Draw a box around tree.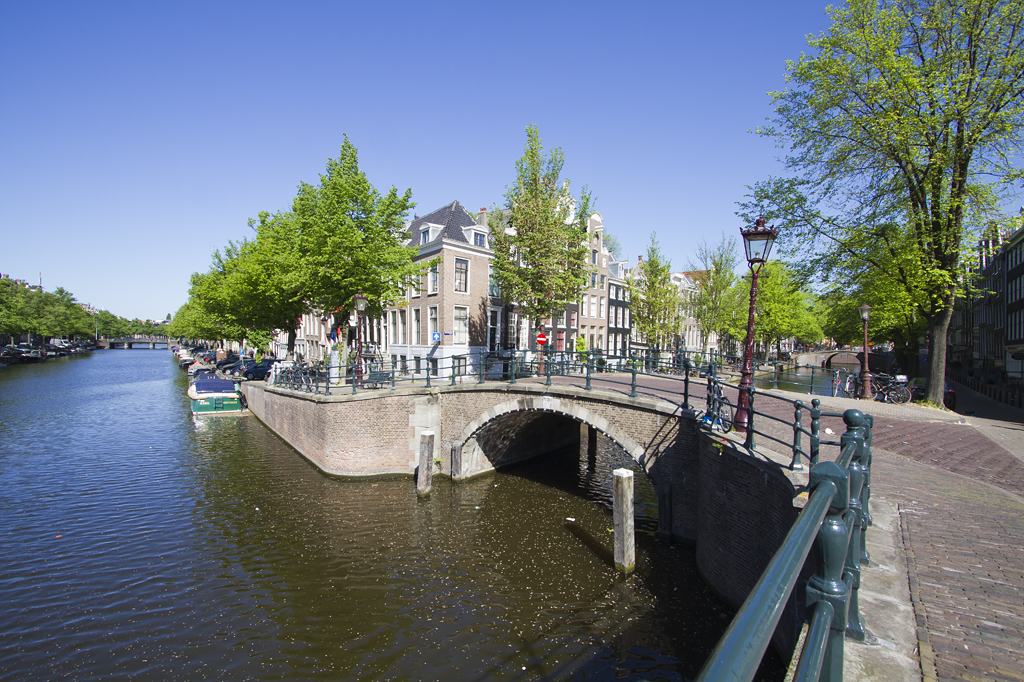
BBox(169, 128, 446, 360).
